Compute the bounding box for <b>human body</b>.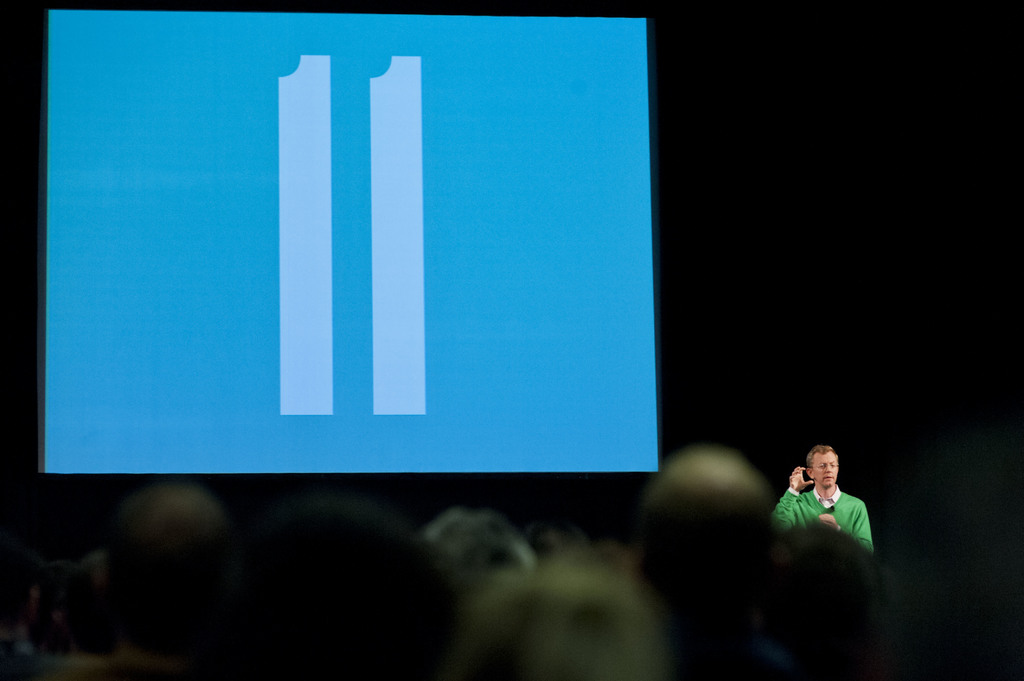
box=[774, 440, 878, 553].
